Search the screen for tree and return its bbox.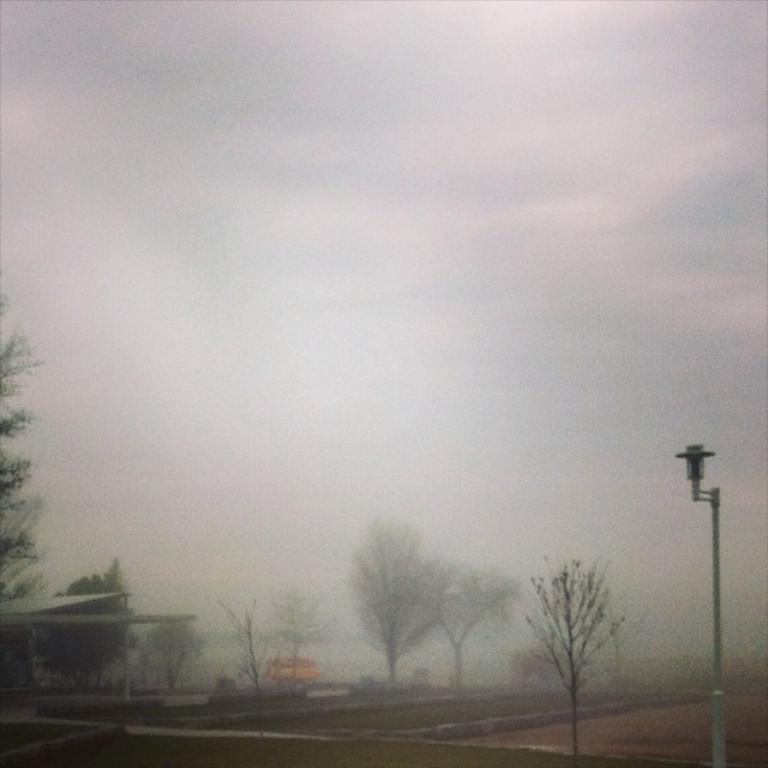
Found: pyautogui.locateOnScreen(222, 593, 277, 767).
